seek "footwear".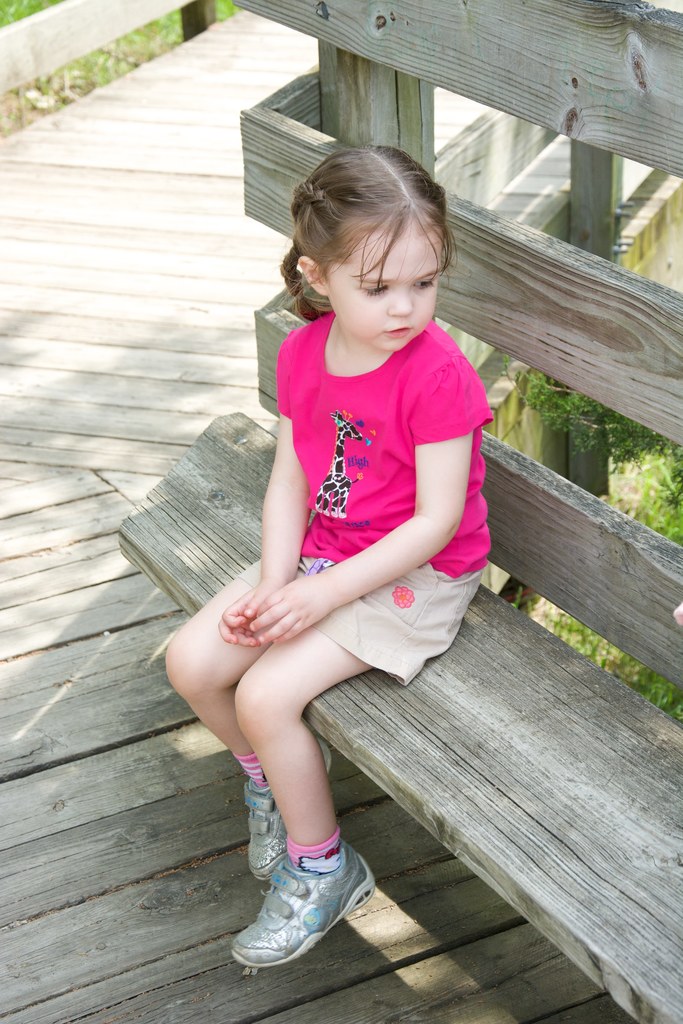
[x1=233, y1=842, x2=361, y2=977].
